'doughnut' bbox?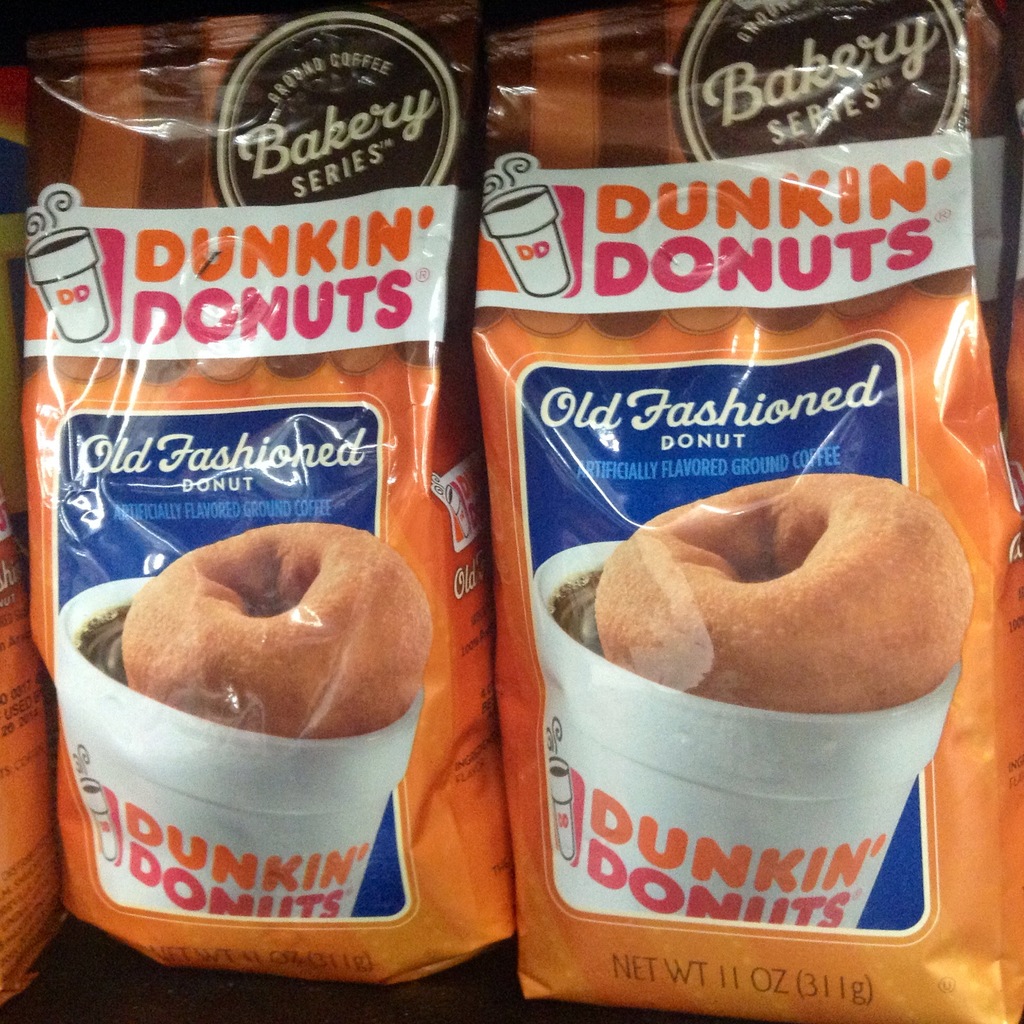
rect(596, 473, 975, 712)
